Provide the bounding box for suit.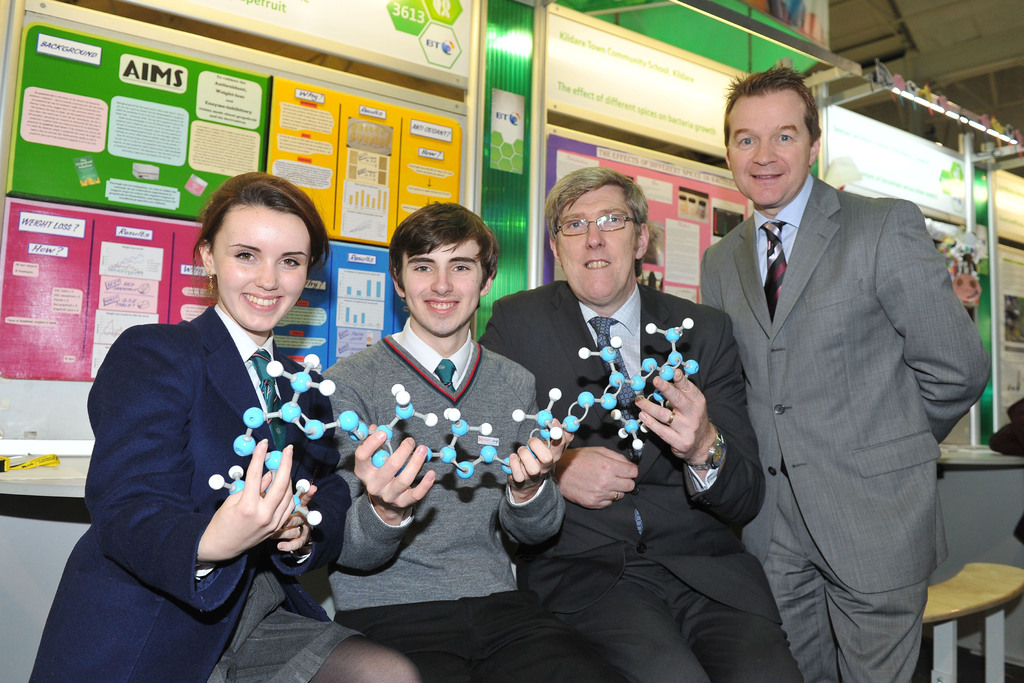
BBox(691, 86, 973, 666).
